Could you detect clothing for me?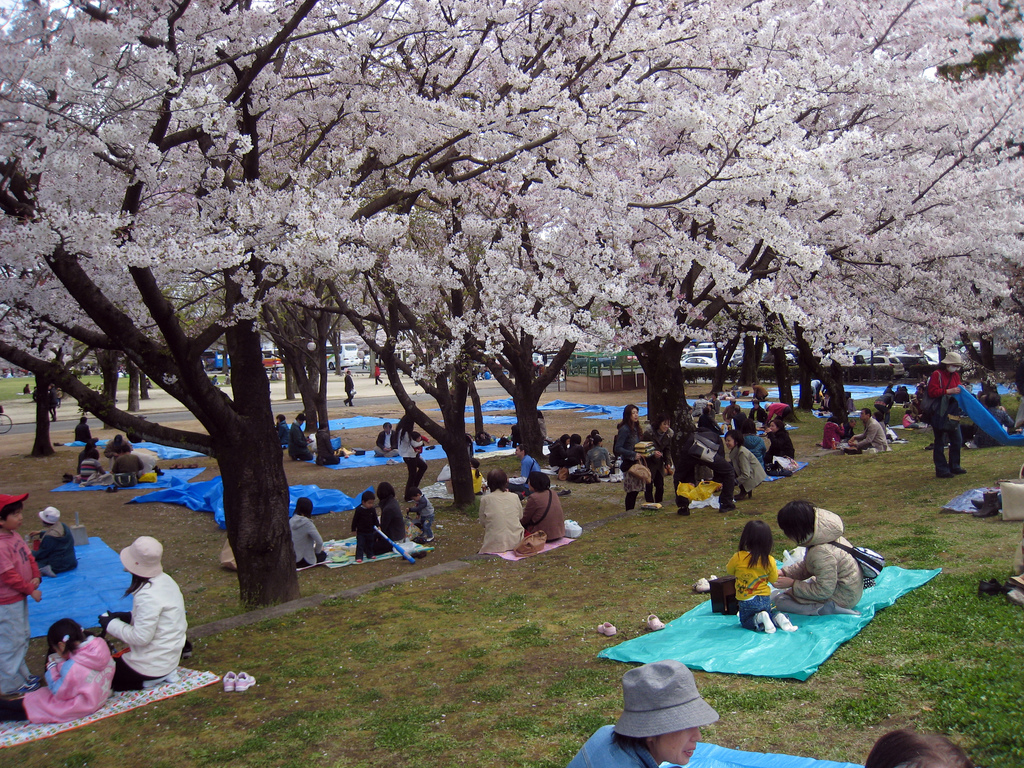
Detection result: bbox(478, 491, 523, 550).
